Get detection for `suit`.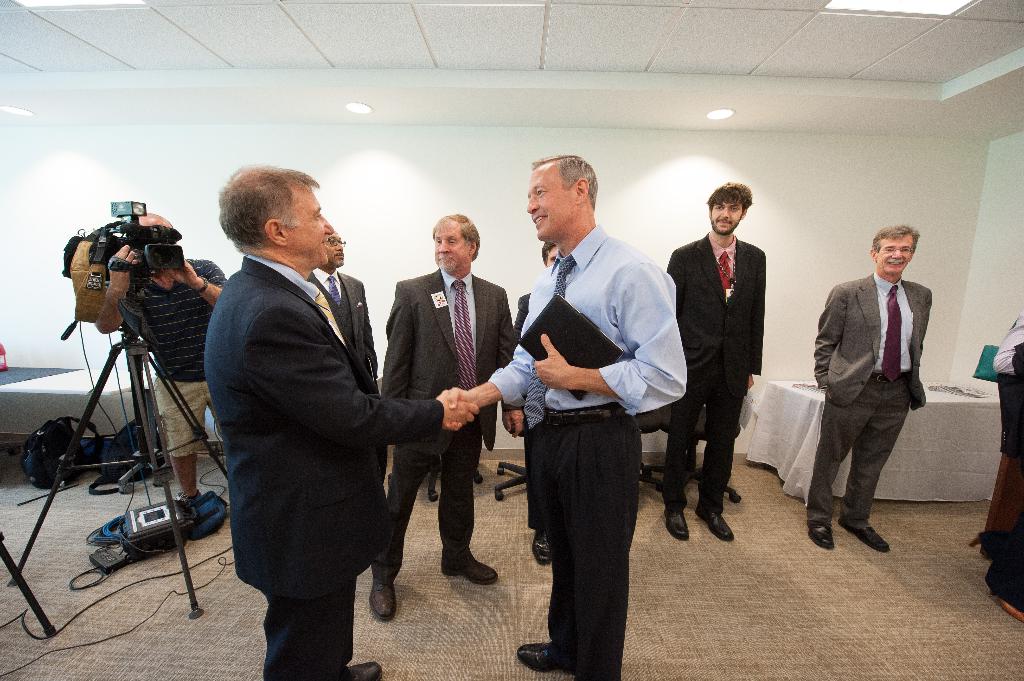
Detection: rect(309, 268, 380, 389).
